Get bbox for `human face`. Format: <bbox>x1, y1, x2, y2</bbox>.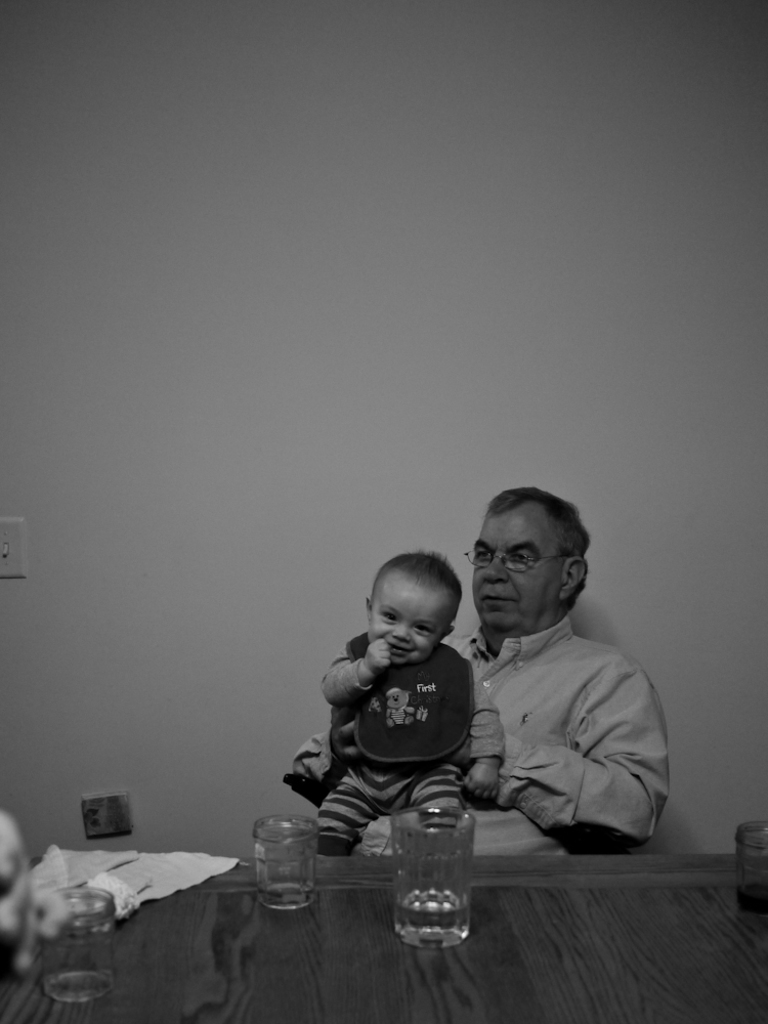
<bbox>387, 688, 411, 709</bbox>.
